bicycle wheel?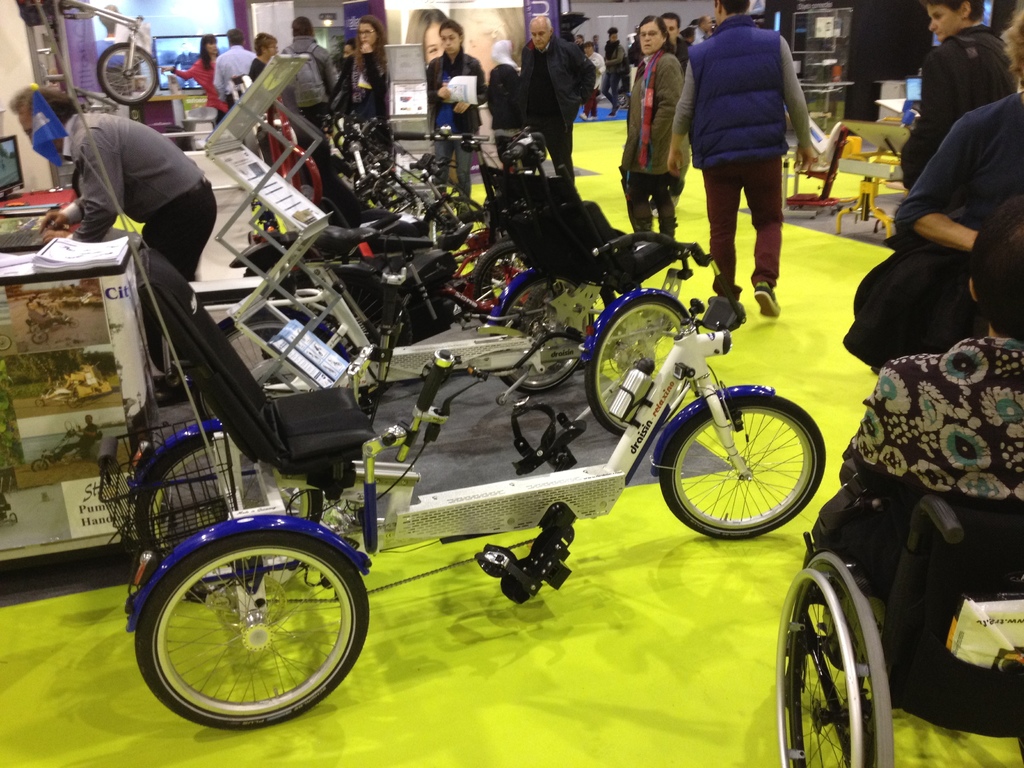
(left=465, top=236, right=535, bottom=328)
